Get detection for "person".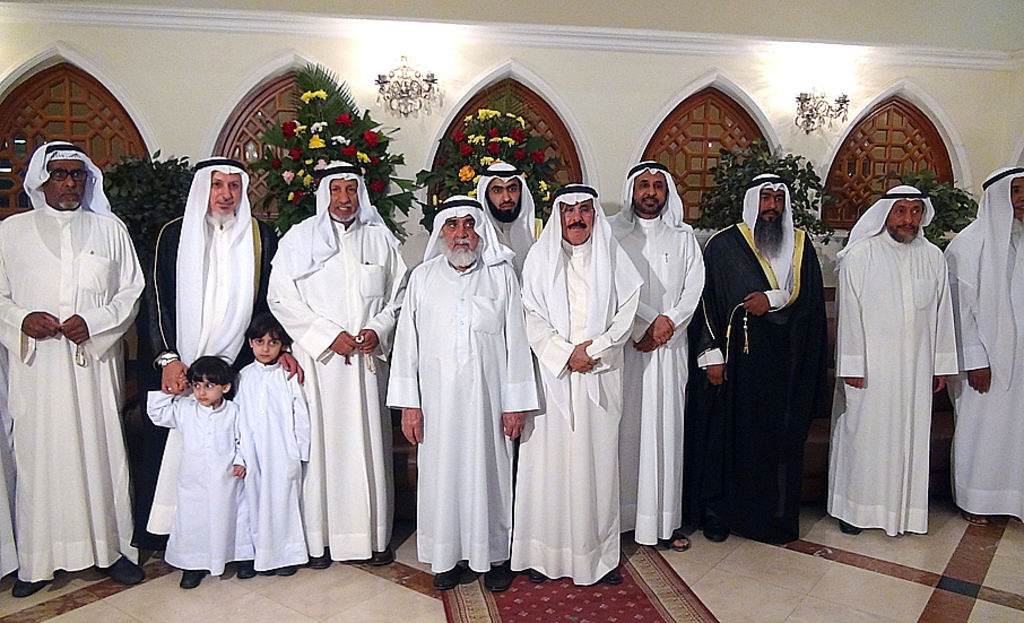
Detection: {"left": 385, "top": 196, "right": 547, "bottom": 596}.
